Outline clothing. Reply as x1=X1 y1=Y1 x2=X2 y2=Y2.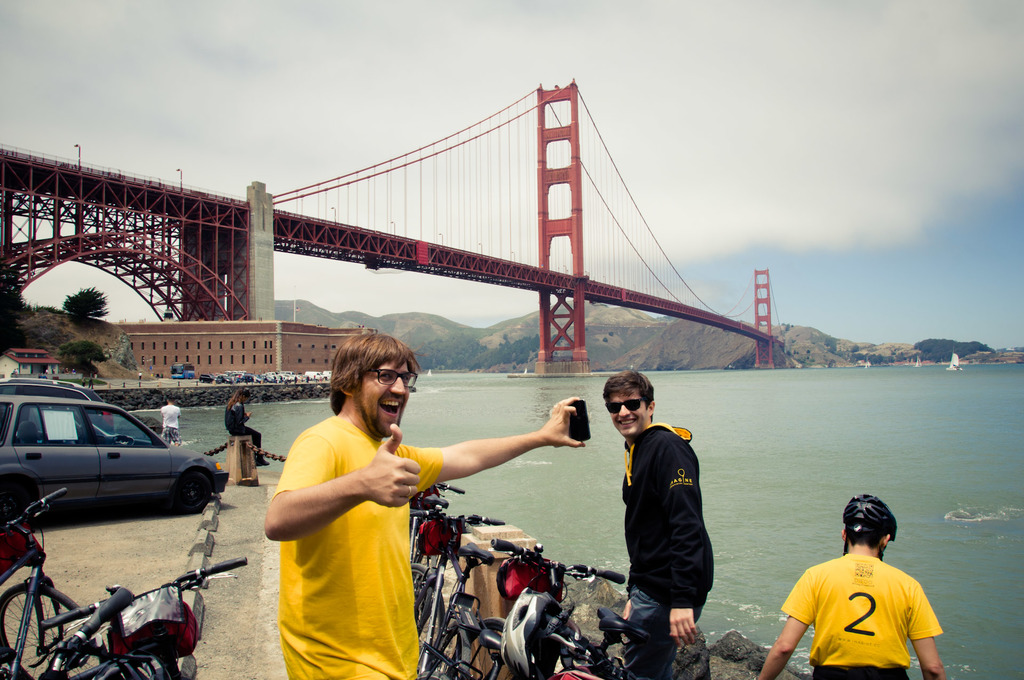
x1=627 y1=418 x2=715 y2=679.
